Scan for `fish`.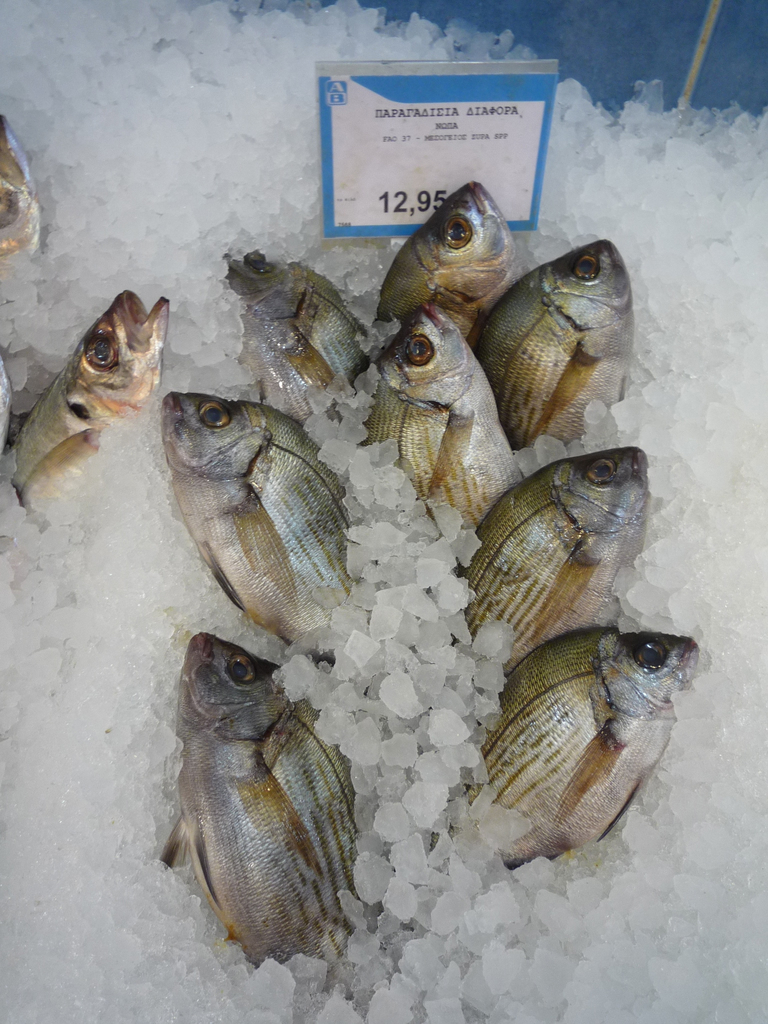
Scan result: x1=424, y1=616, x2=698, y2=879.
